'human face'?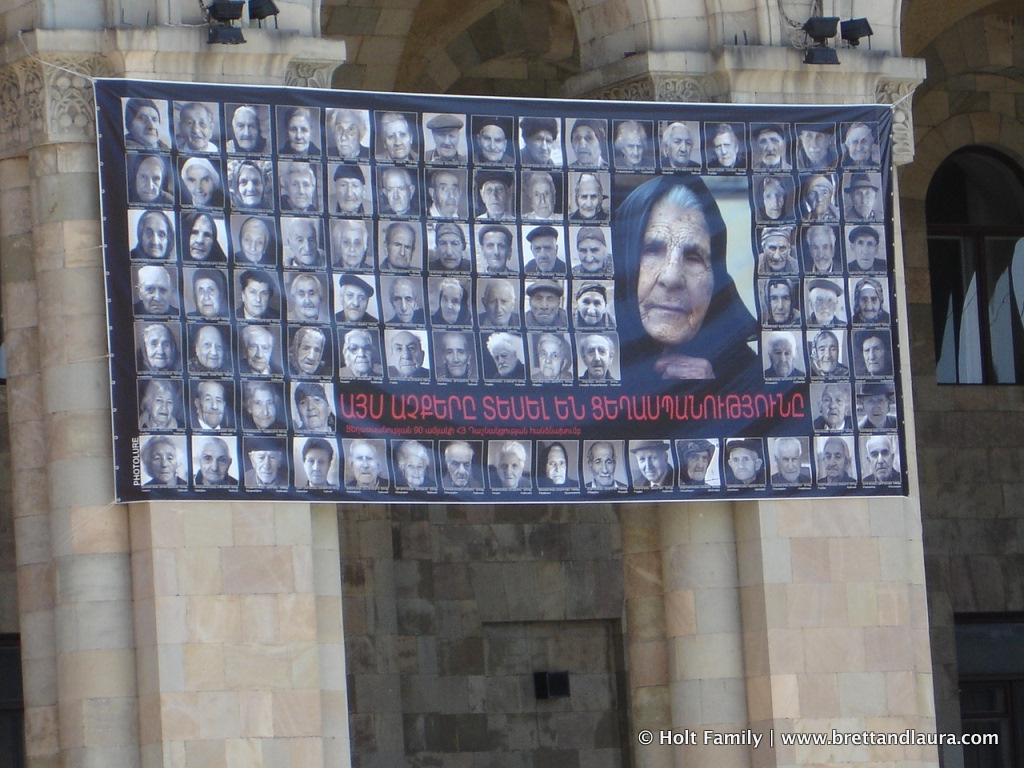
152/443/178/480
